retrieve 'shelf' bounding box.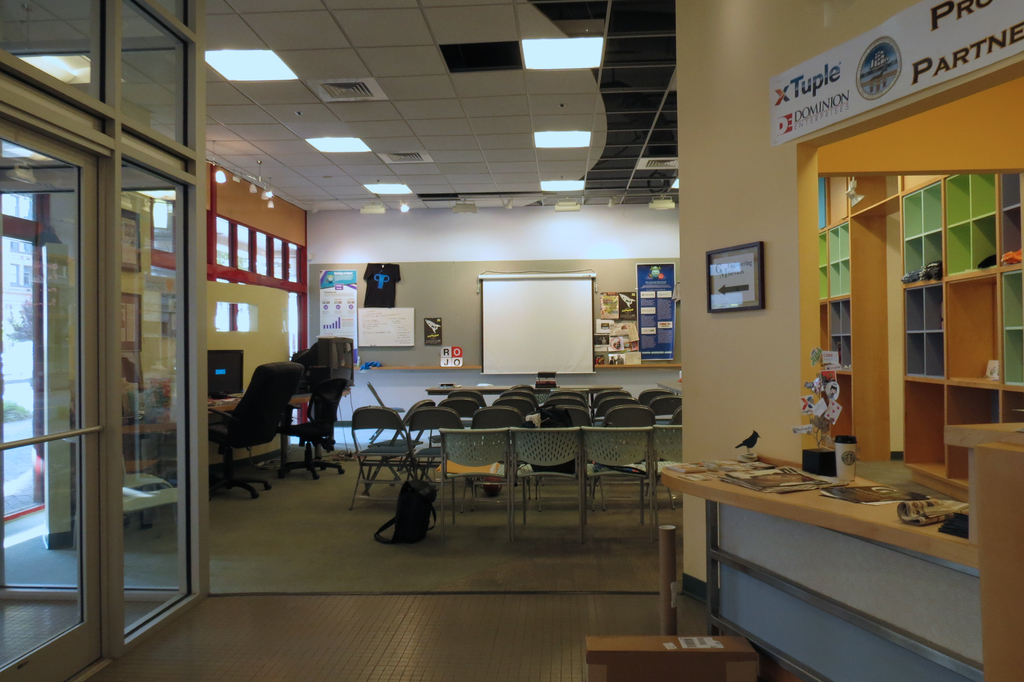
Bounding box: left=360, top=361, right=484, bottom=369.
